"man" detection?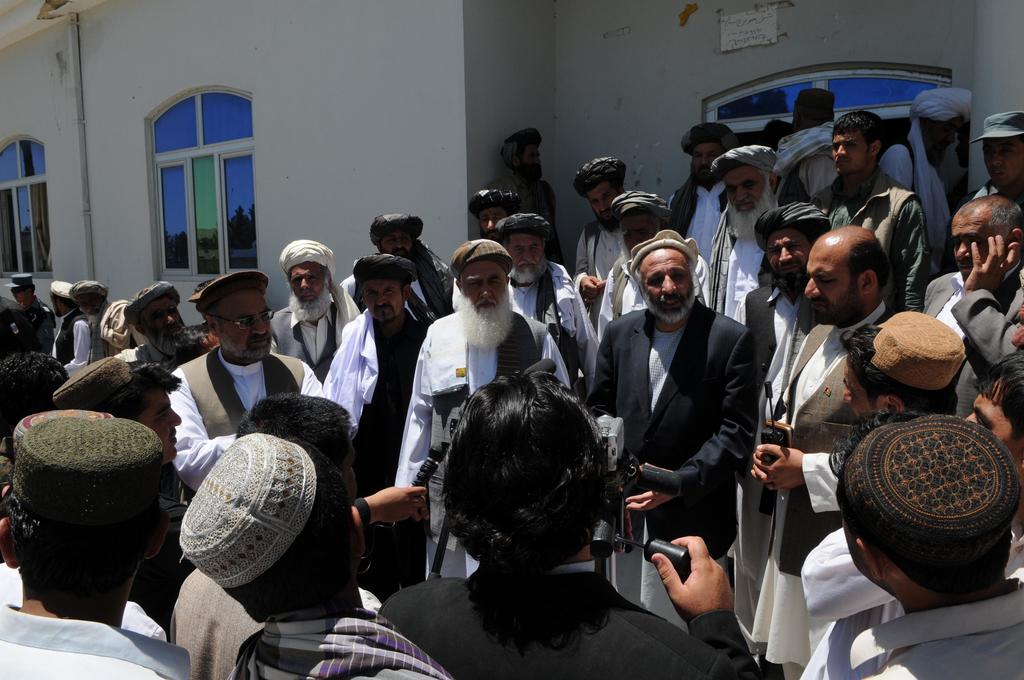
767:91:842:204
